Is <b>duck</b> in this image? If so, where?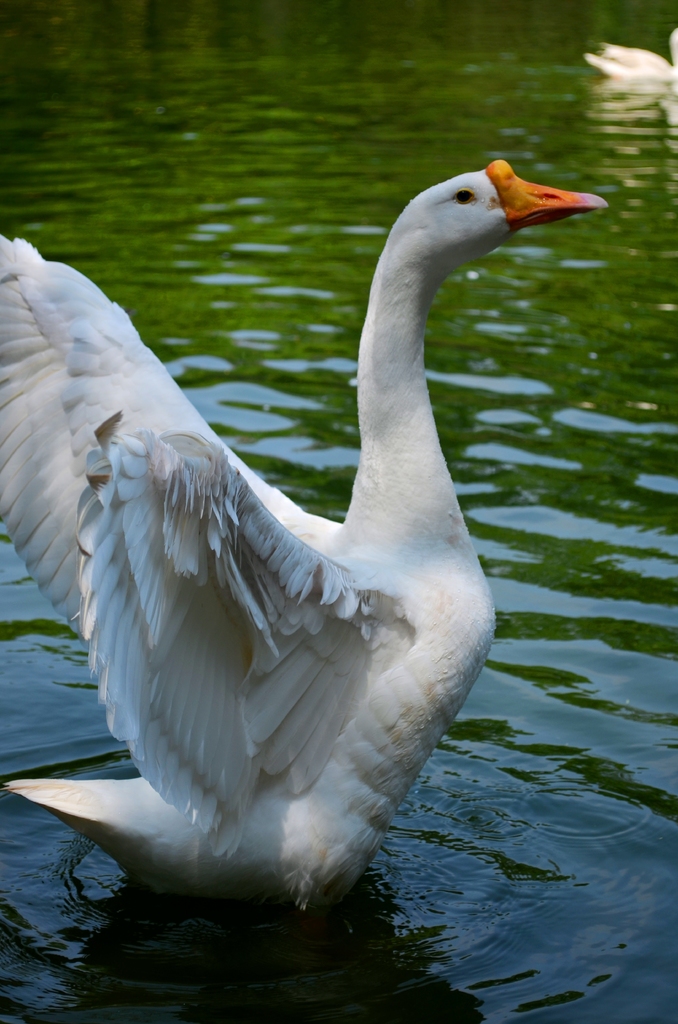
Yes, at x1=3 y1=154 x2=607 y2=913.
